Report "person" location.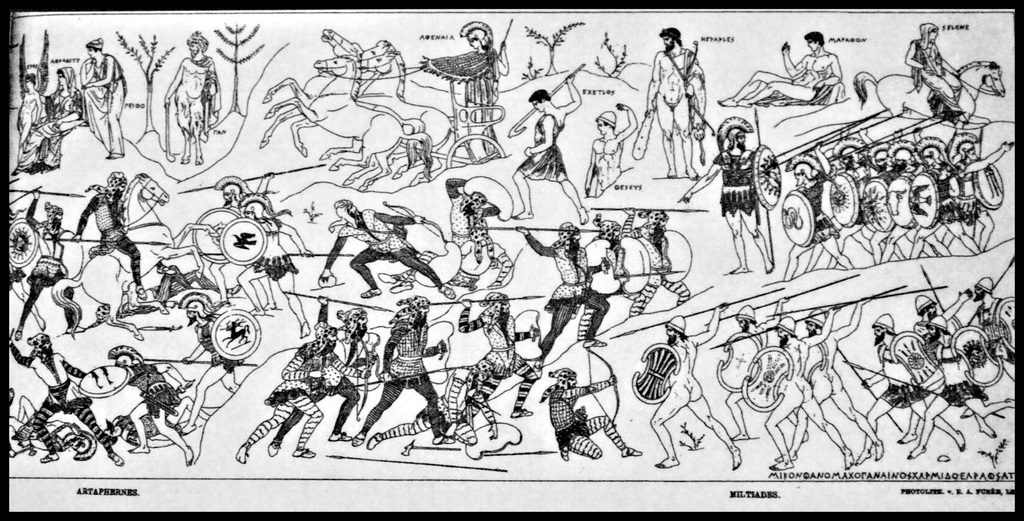
Report: box(73, 172, 145, 298).
